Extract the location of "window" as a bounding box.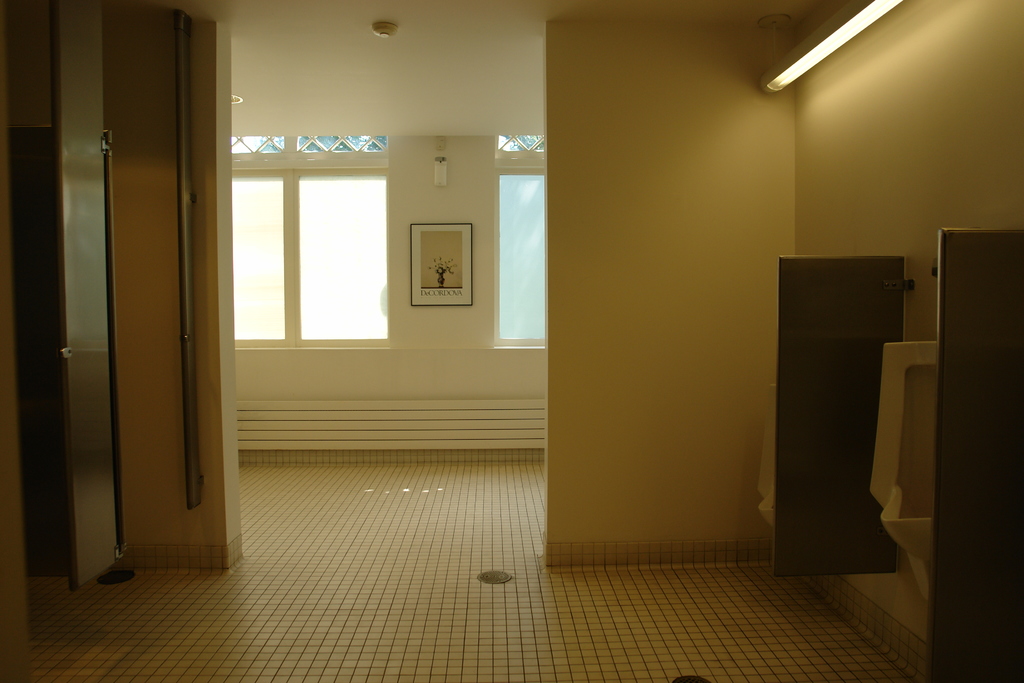
<box>231,135,390,157</box>.
